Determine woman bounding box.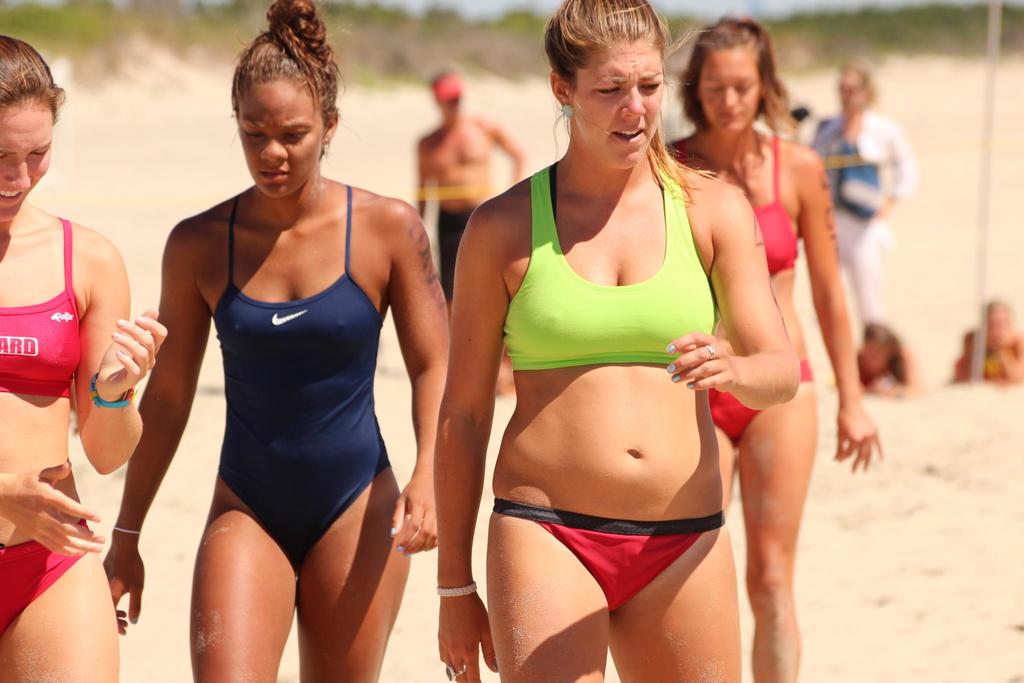
Determined: box=[0, 40, 170, 682].
